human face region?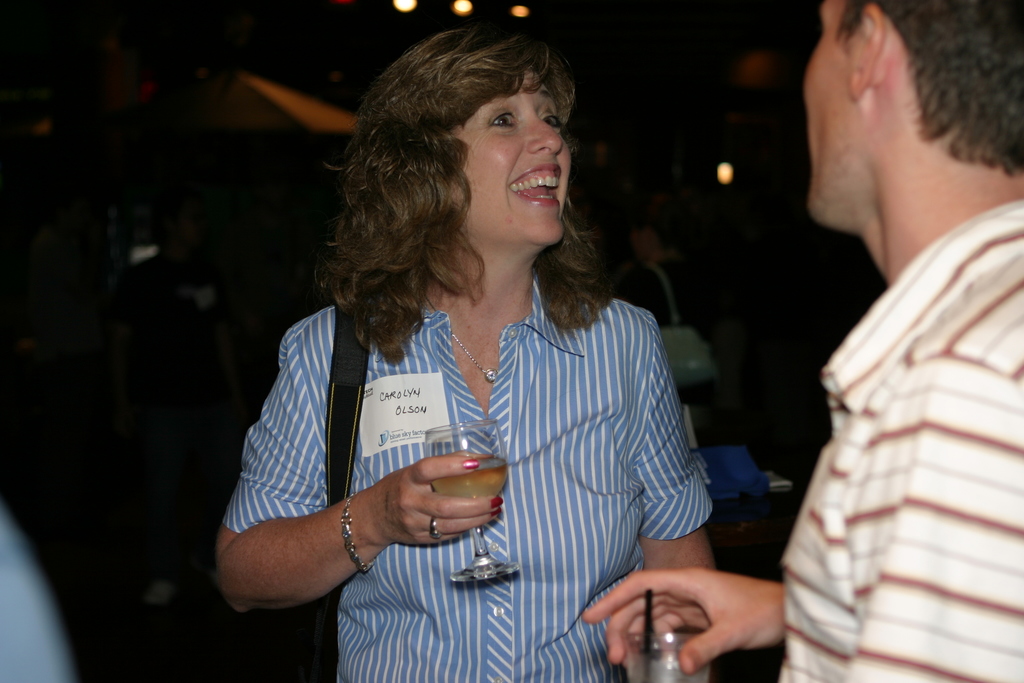
locate(464, 60, 575, 244)
